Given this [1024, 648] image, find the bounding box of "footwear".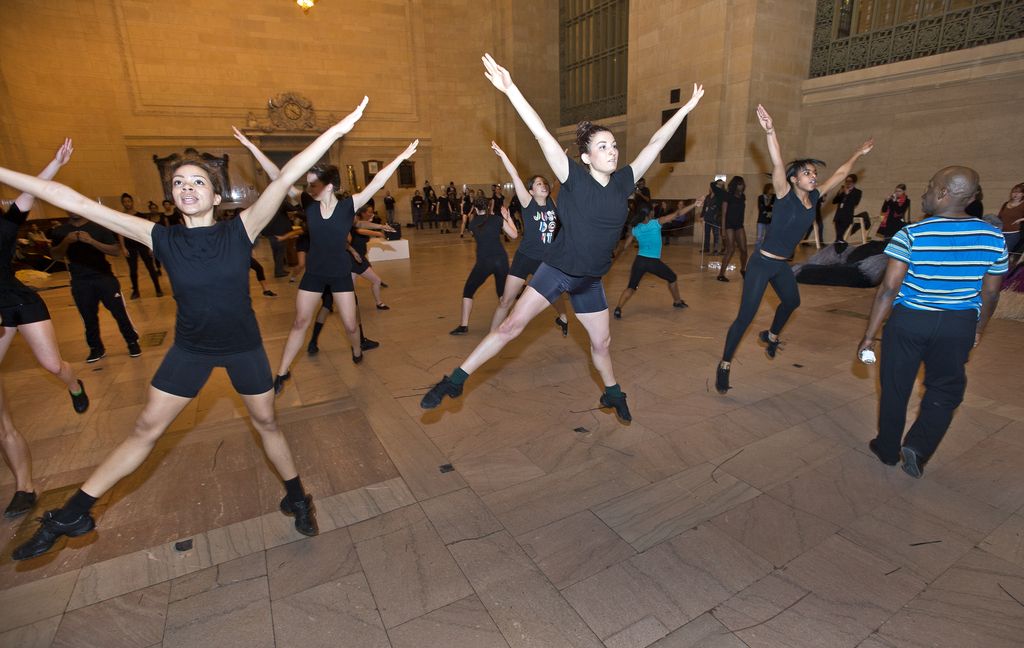
box=[616, 306, 623, 320].
